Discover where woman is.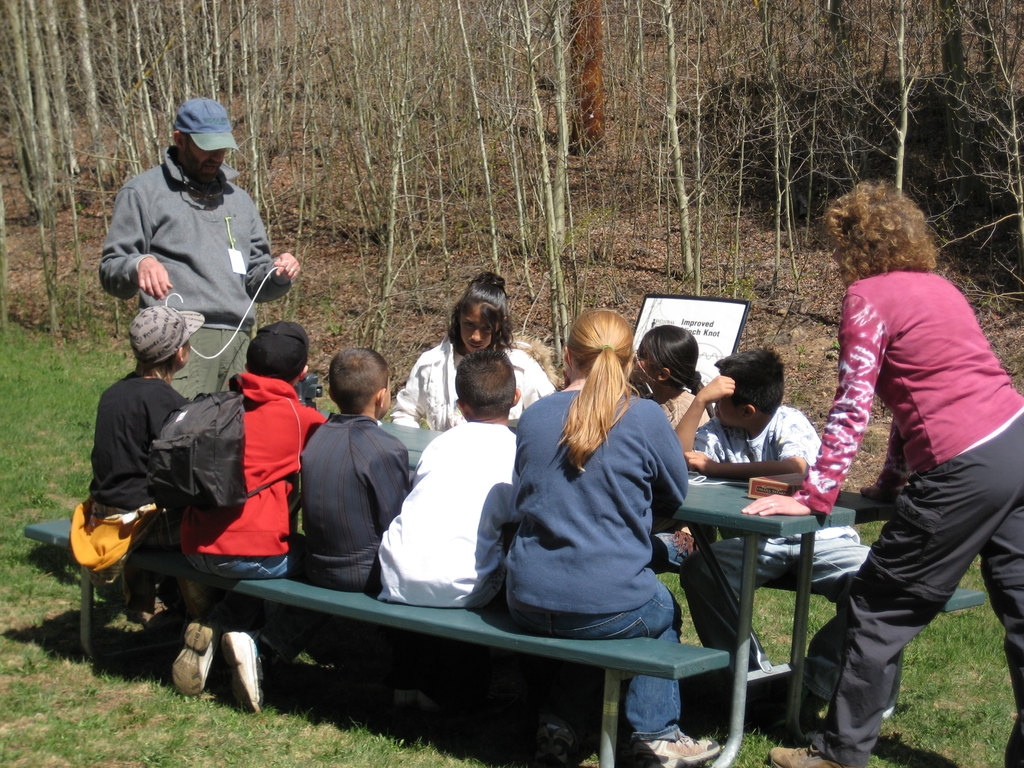
Discovered at x1=497 y1=306 x2=713 y2=683.
